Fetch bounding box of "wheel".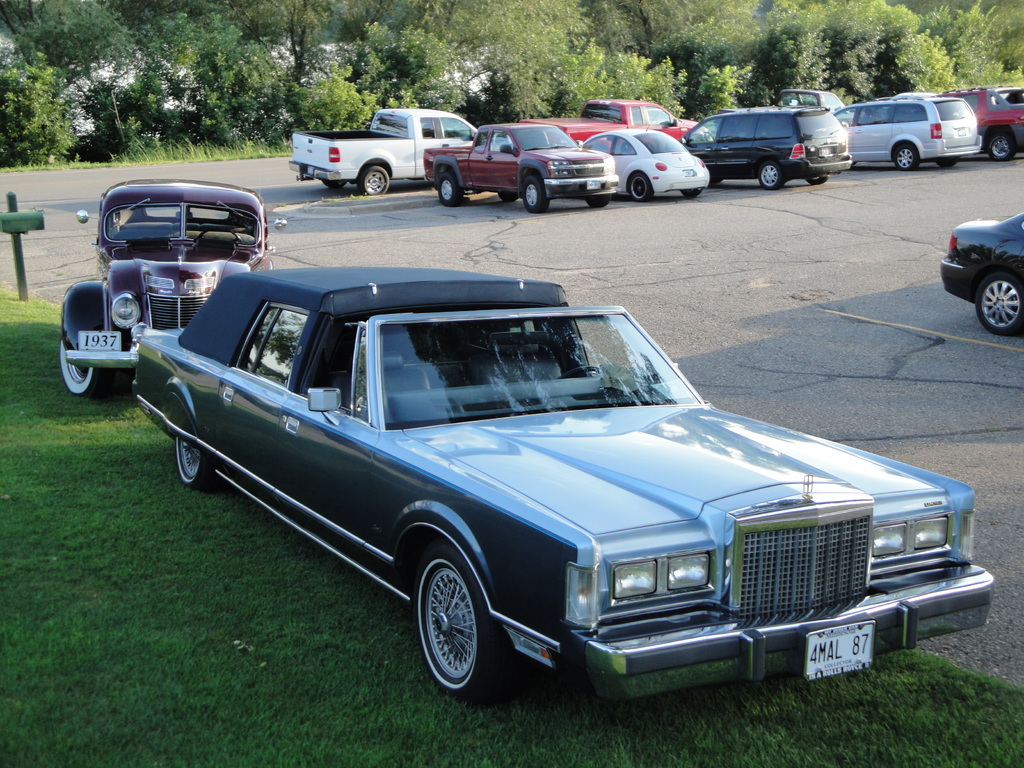
Bbox: <bbox>405, 554, 504, 704</bbox>.
